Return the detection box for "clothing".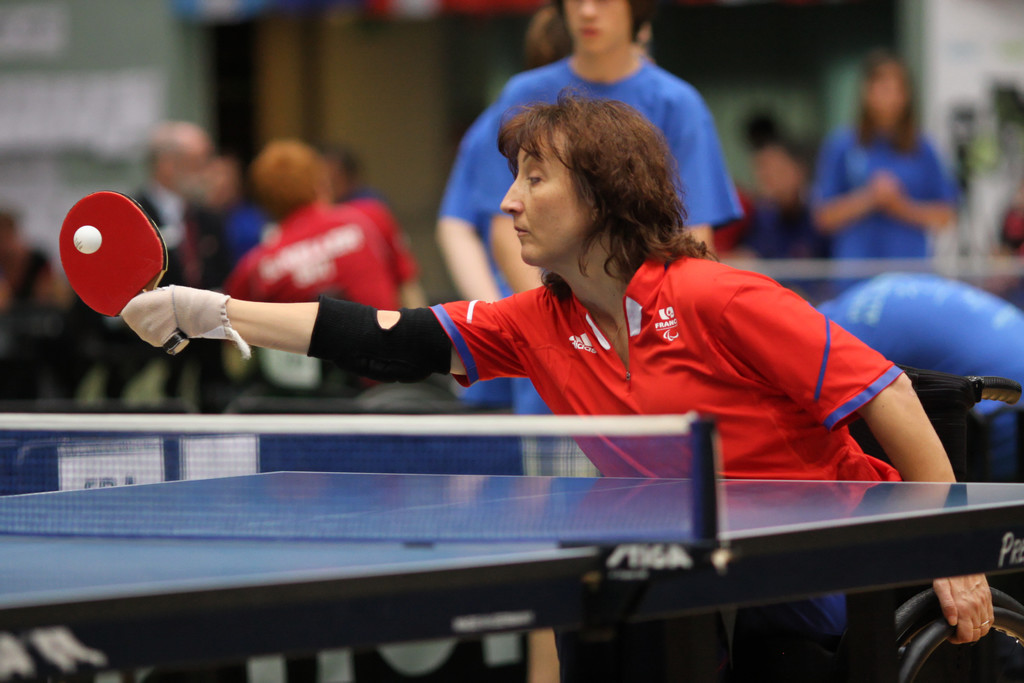
[x1=191, y1=196, x2=284, y2=294].
